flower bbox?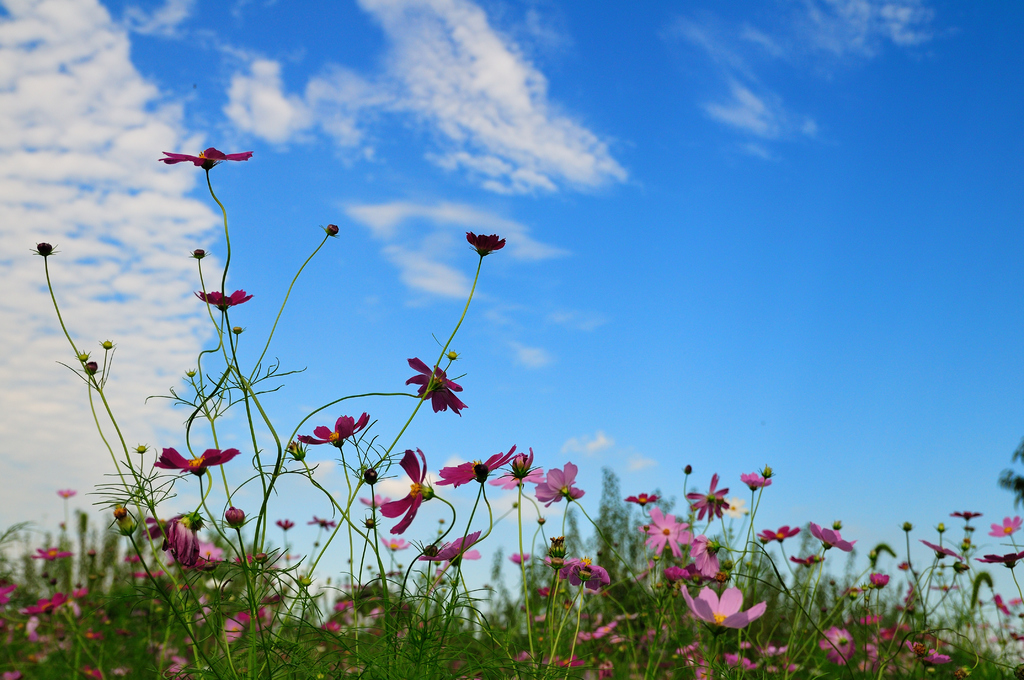
{"left": 536, "top": 462, "right": 580, "bottom": 504}
